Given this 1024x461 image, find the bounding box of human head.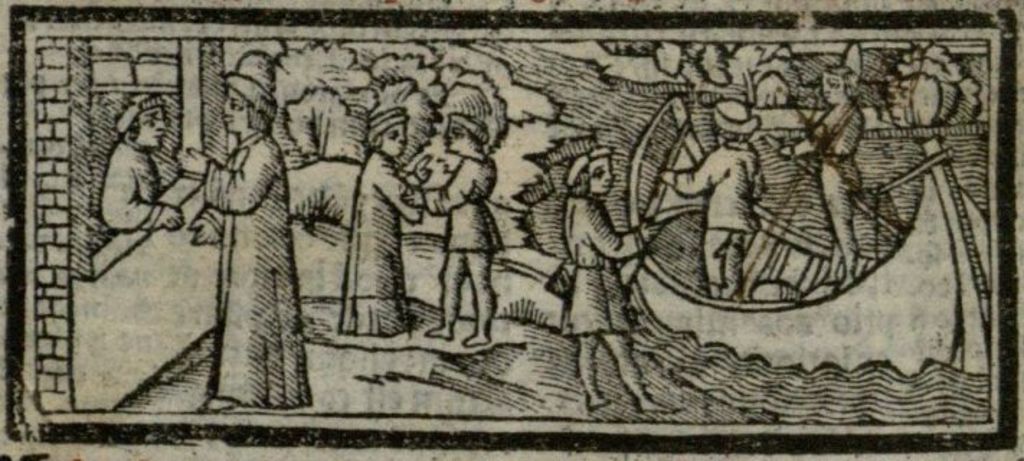
rect(566, 140, 615, 196).
